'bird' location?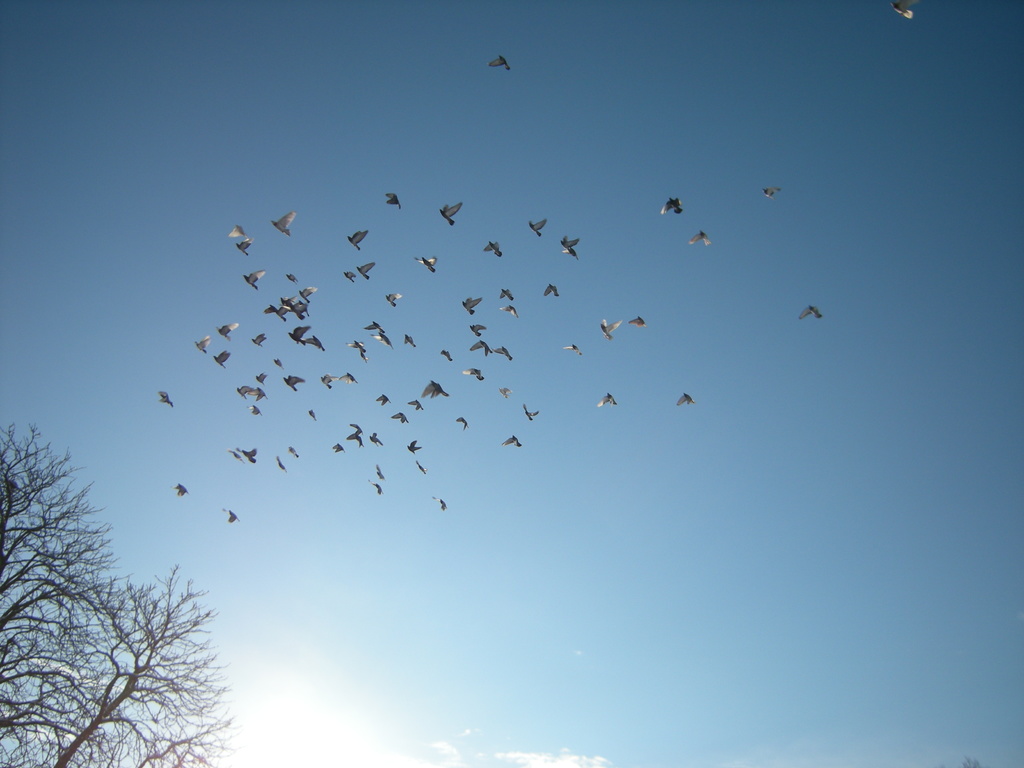
692/229/712/246
